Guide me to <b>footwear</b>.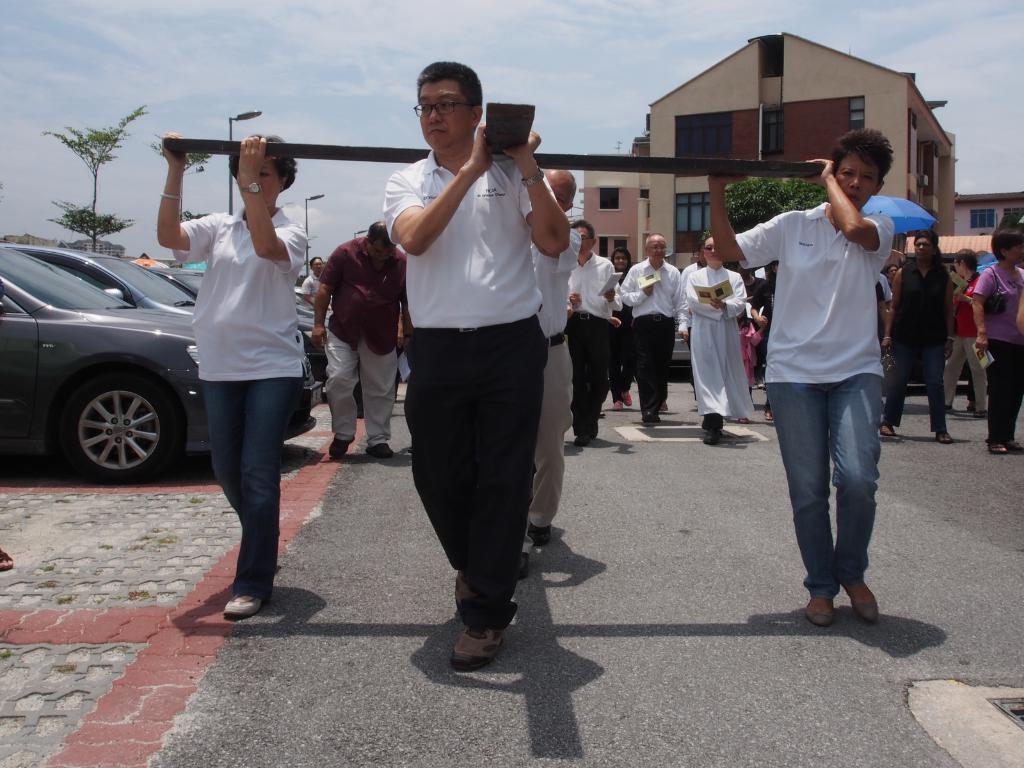
Guidance: locate(662, 399, 665, 415).
